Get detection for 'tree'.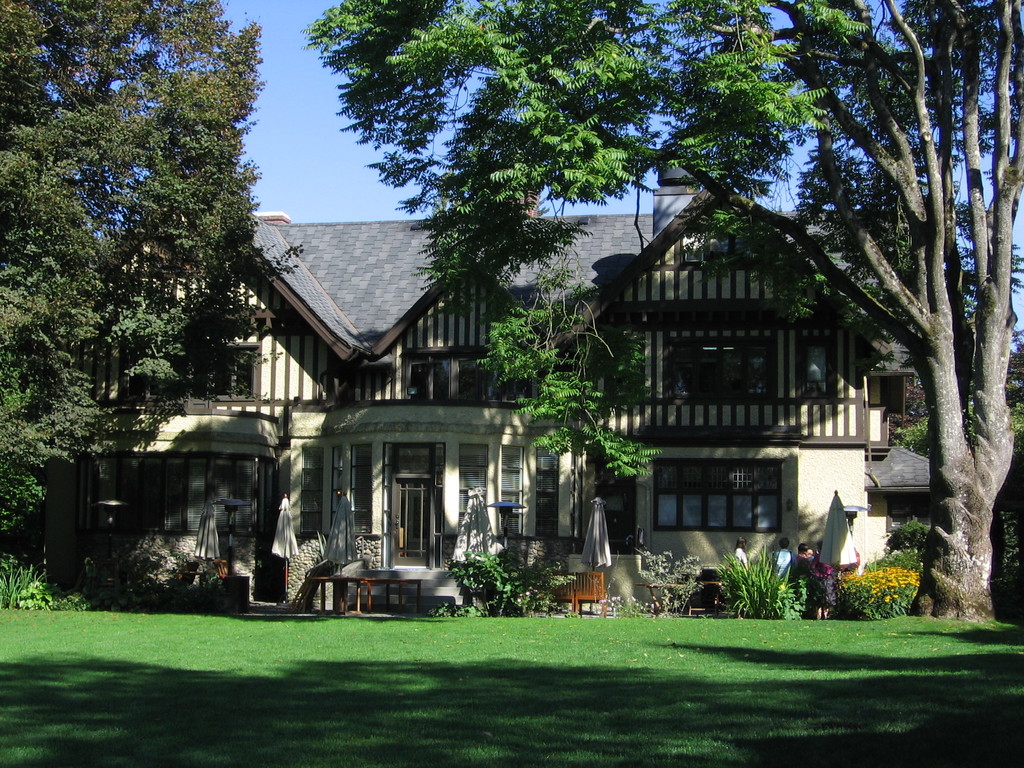
Detection: rect(0, 0, 267, 542).
